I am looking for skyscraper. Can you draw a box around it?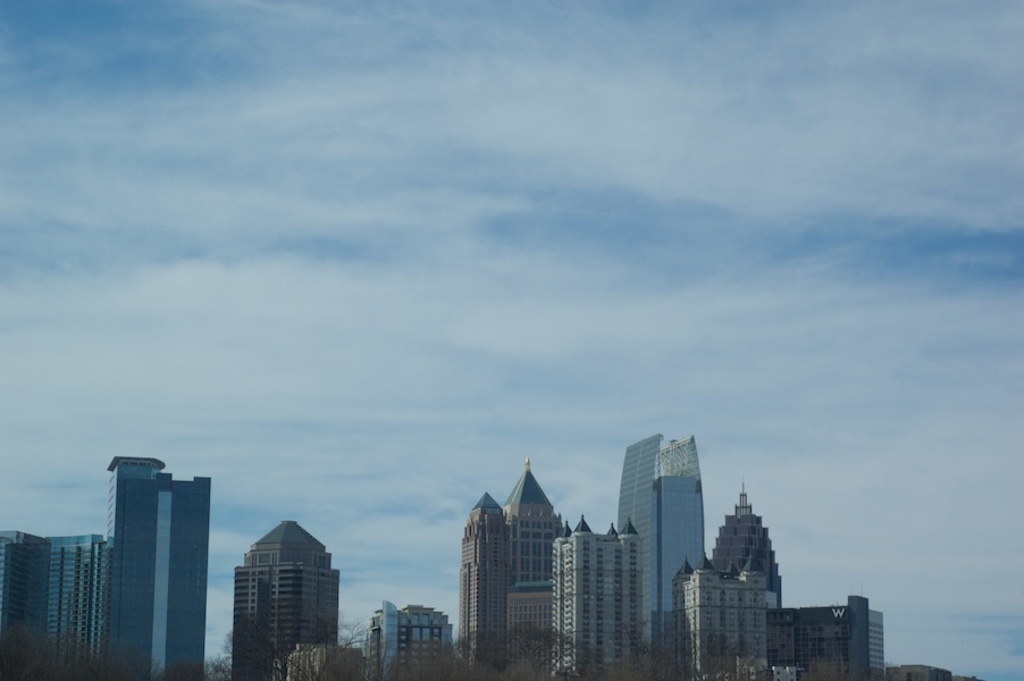
Sure, the bounding box is Rect(359, 598, 455, 674).
